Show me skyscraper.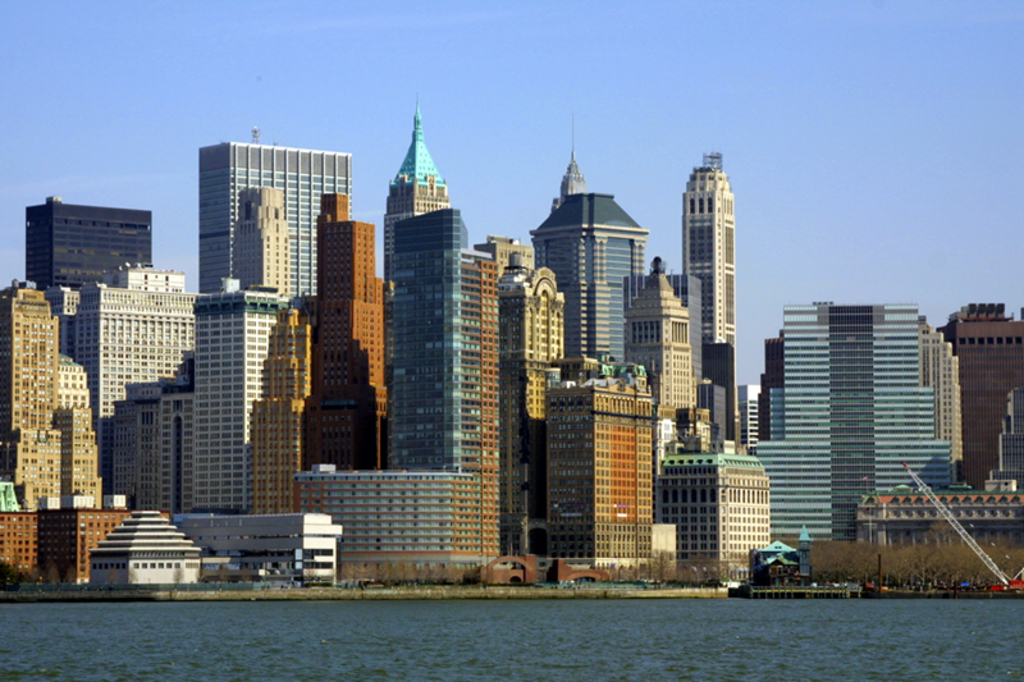
skyscraper is here: 196/119/353/310.
